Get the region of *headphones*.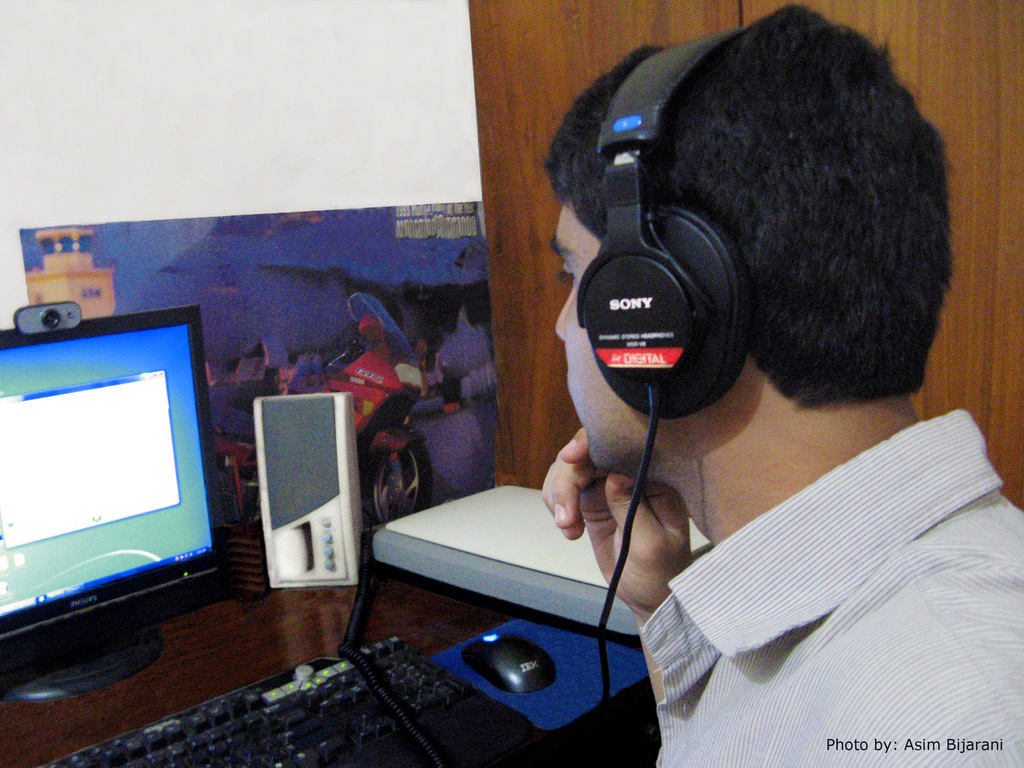
box=[565, 16, 761, 767].
